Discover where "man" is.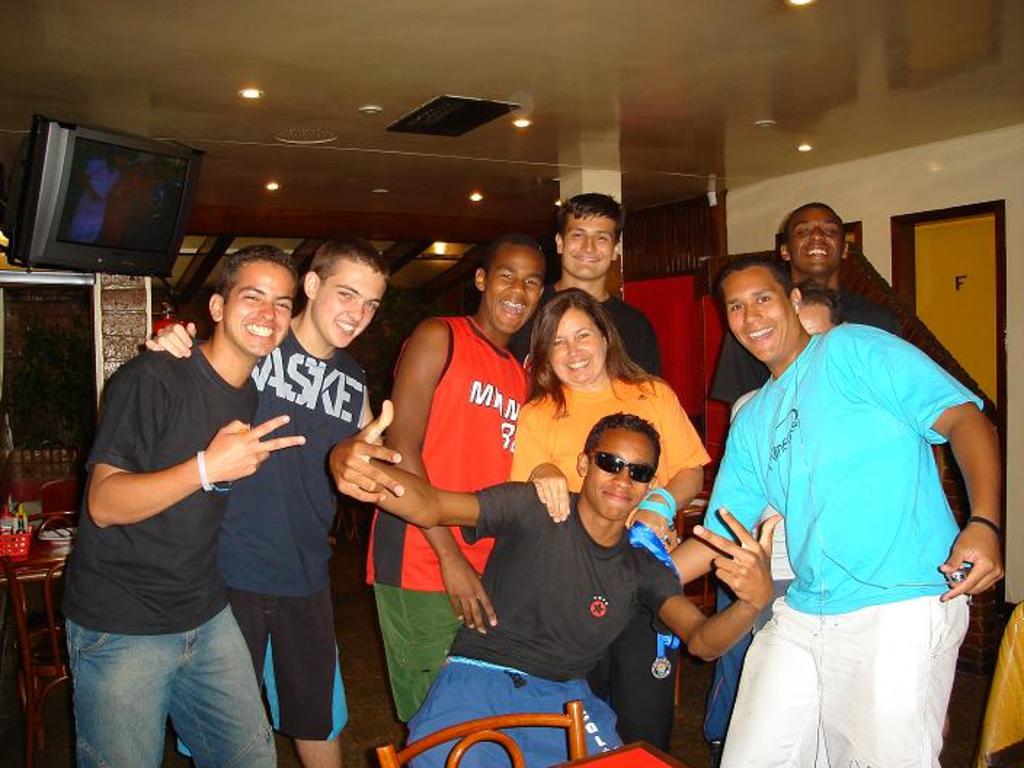
Discovered at 150,240,387,764.
